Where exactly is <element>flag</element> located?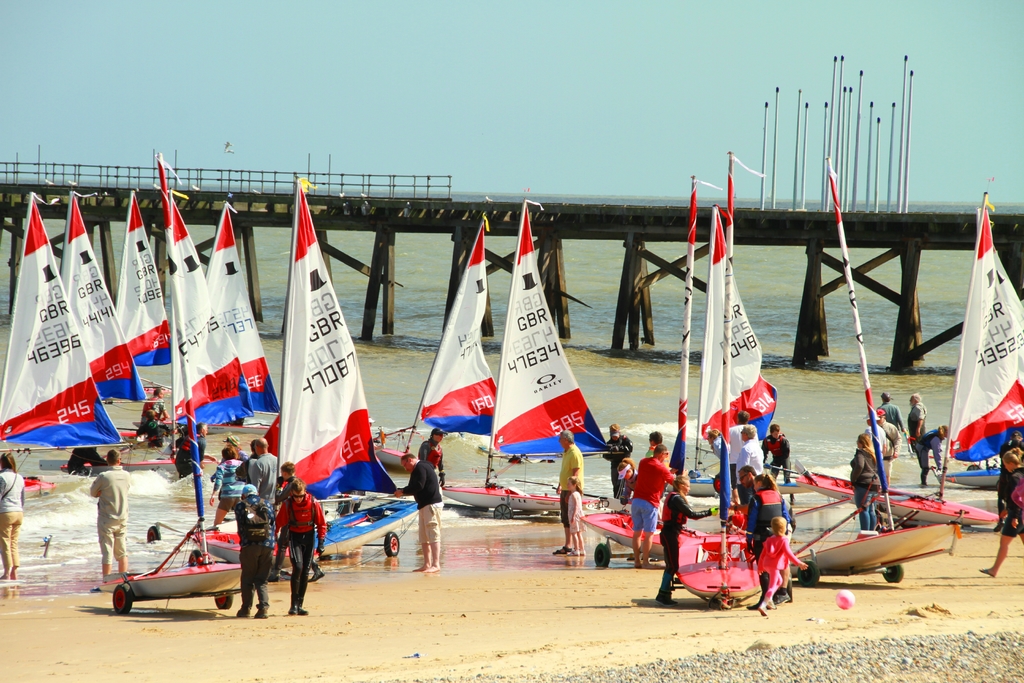
Its bounding box is {"x1": 486, "y1": 202, "x2": 621, "y2": 457}.
